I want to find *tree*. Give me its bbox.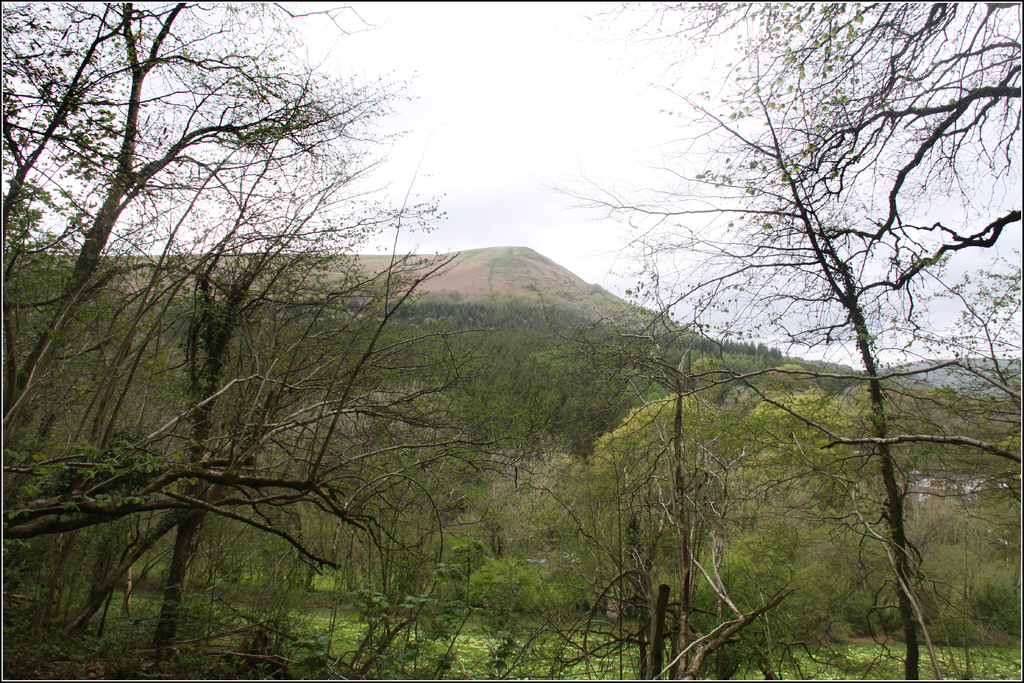
l=511, t=297, r=803, b=682.
